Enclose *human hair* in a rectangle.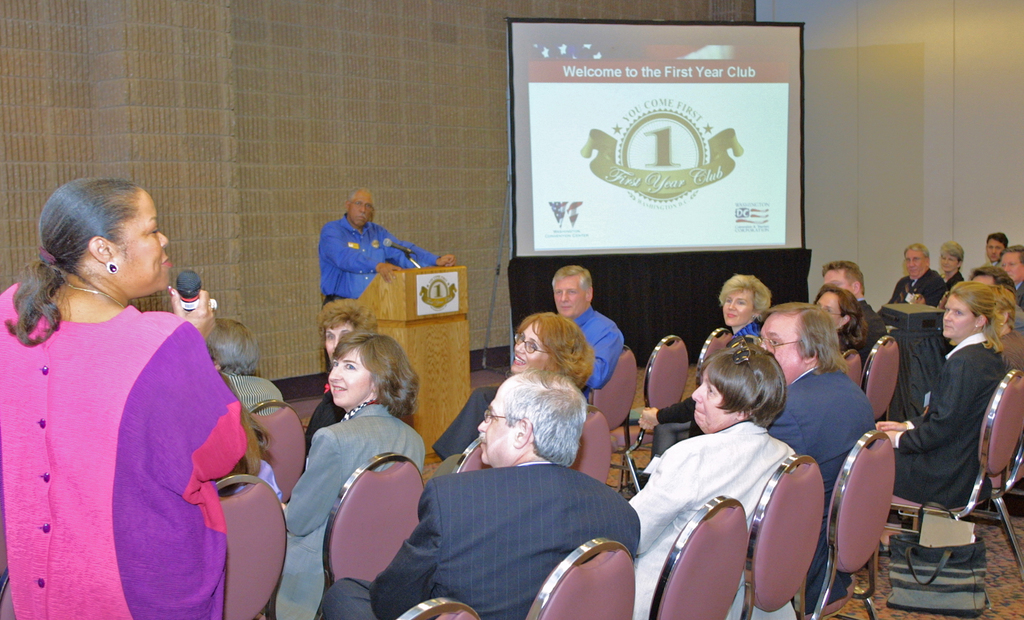
crop(986, 233, 1011, 249).
